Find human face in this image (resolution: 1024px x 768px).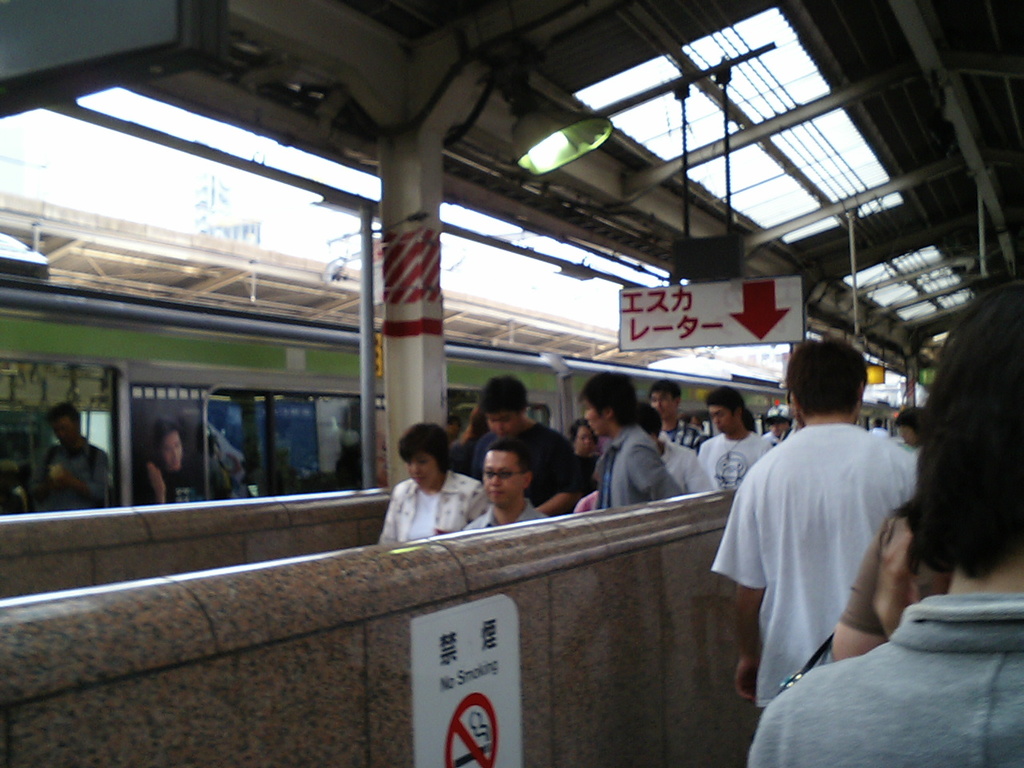
162,426,182,466.
